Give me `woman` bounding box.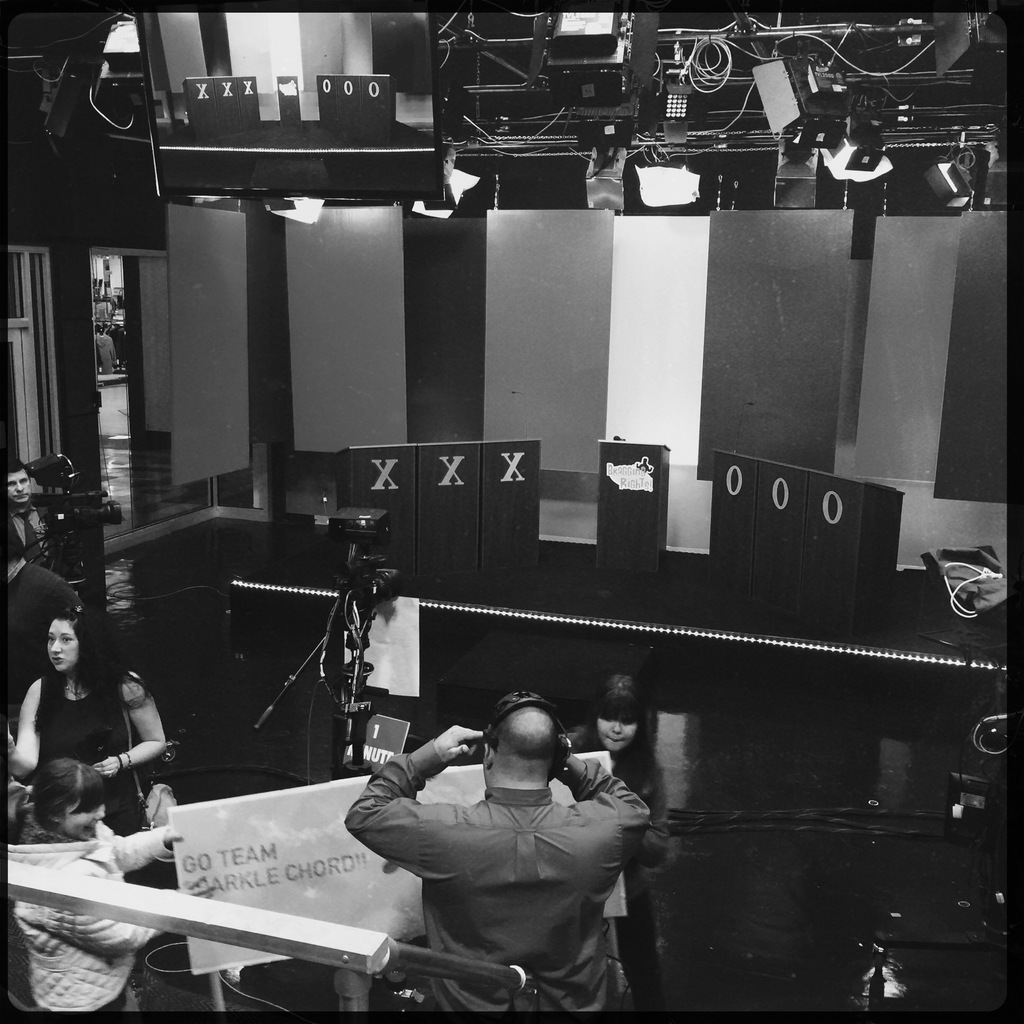
<bbox>0, 755, 195, 1023</bbox>.
